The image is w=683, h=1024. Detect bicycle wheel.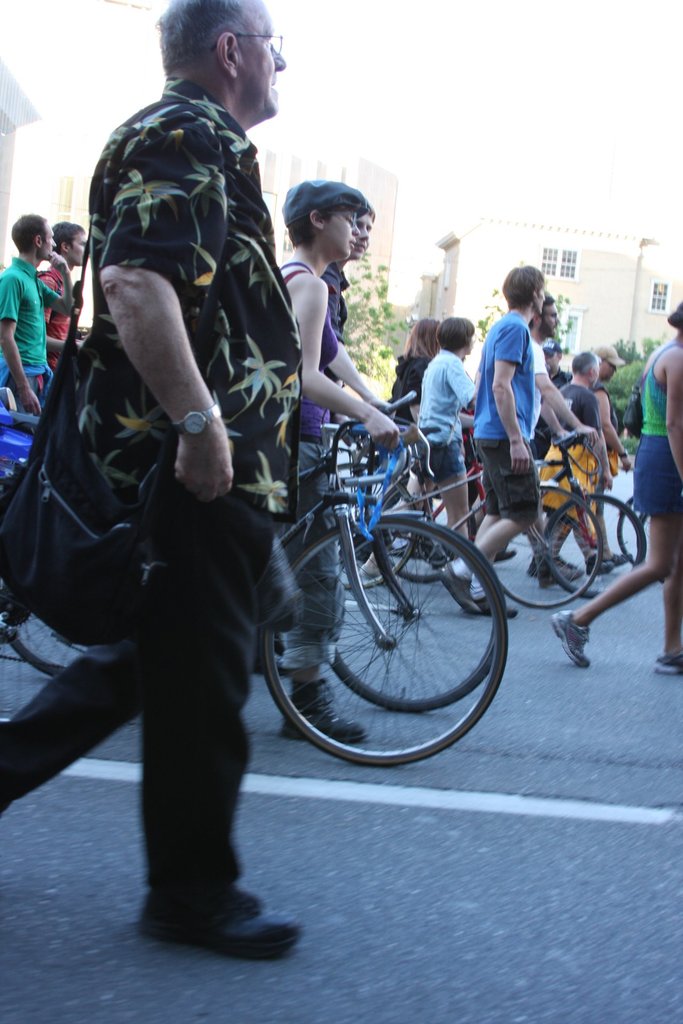
Detection: 493/483/597/609.
